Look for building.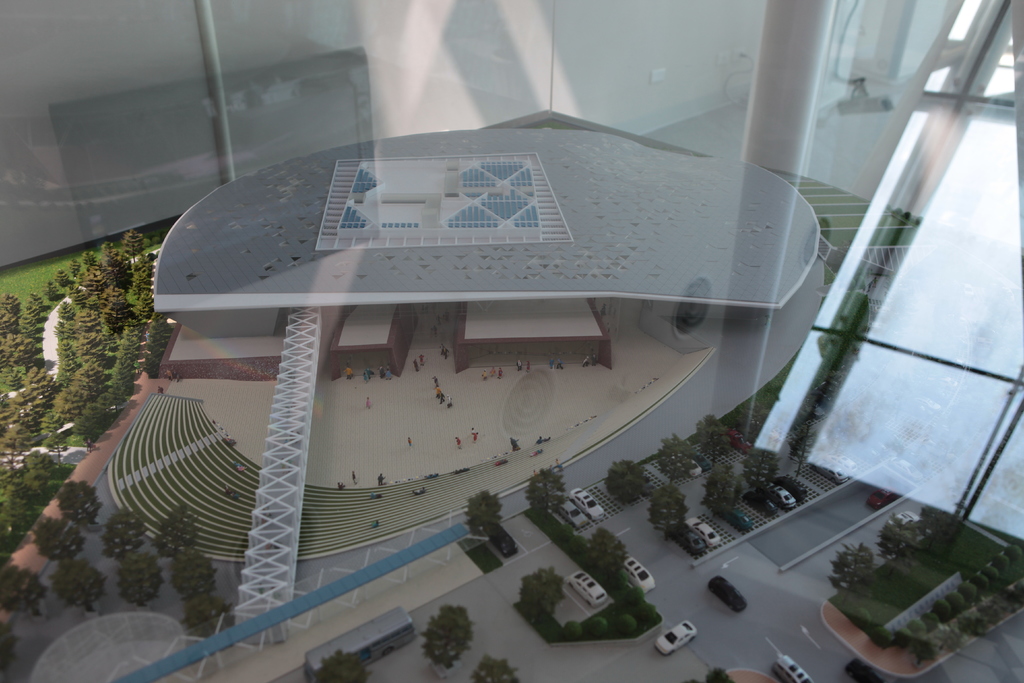
Found: BBox(0, 0, 1023, 682).
